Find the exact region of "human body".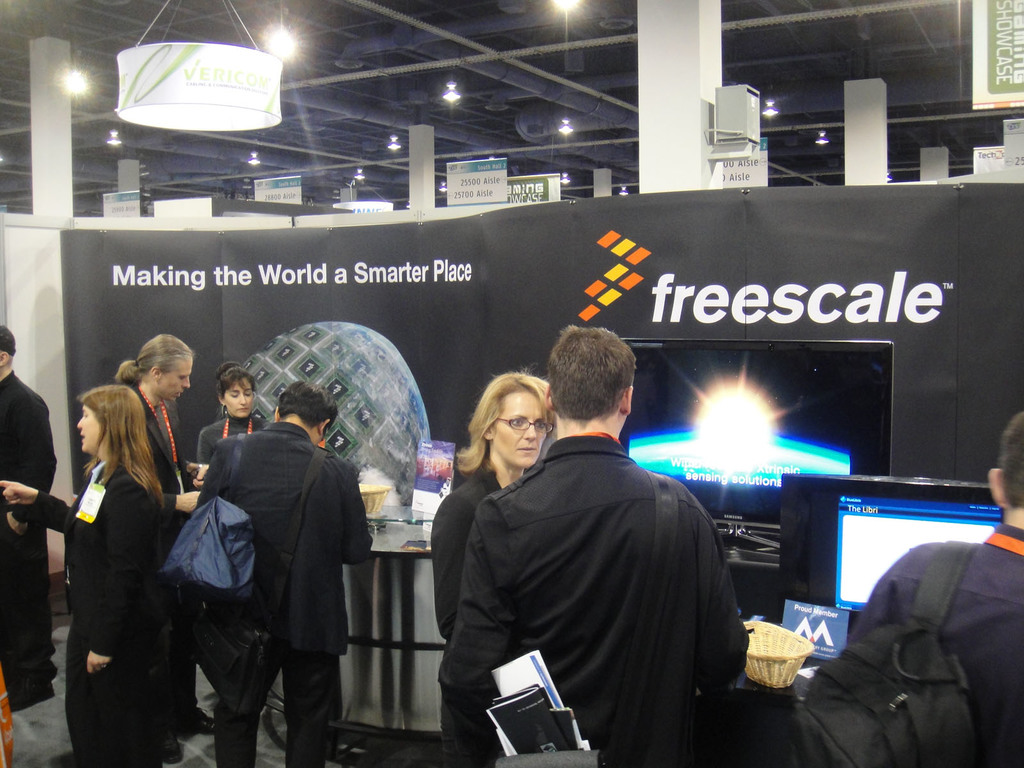
Exact region: region(831, 412, 1023, 762).
